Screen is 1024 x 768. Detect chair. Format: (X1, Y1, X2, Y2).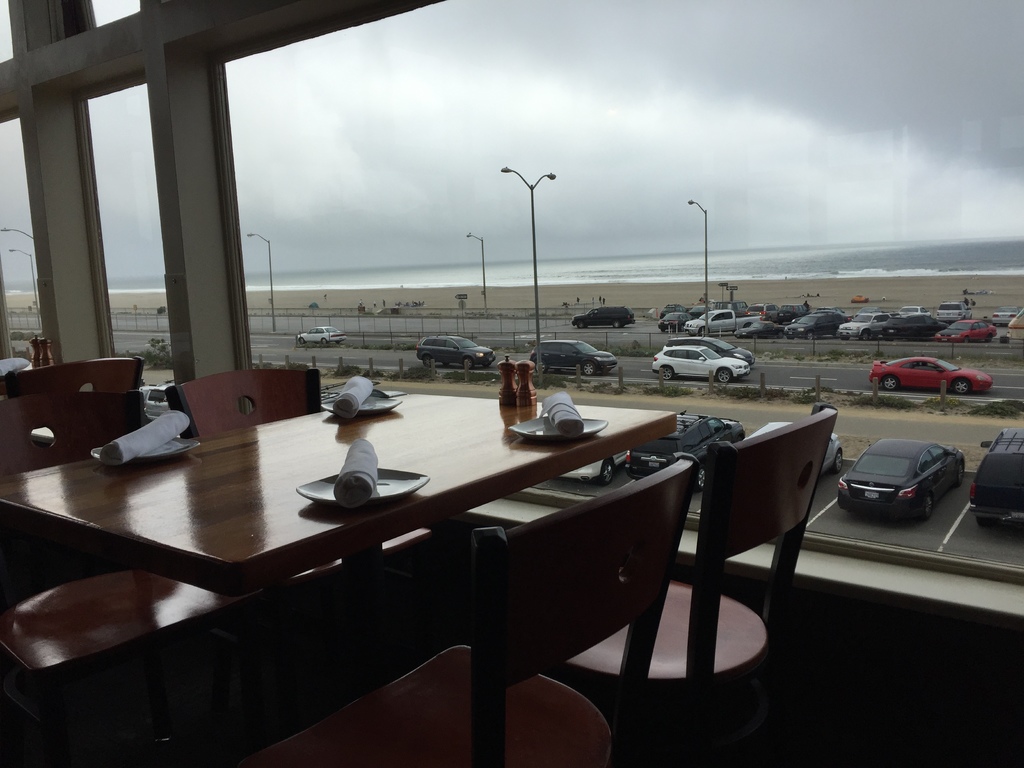
(164, 365, 436, 715).
